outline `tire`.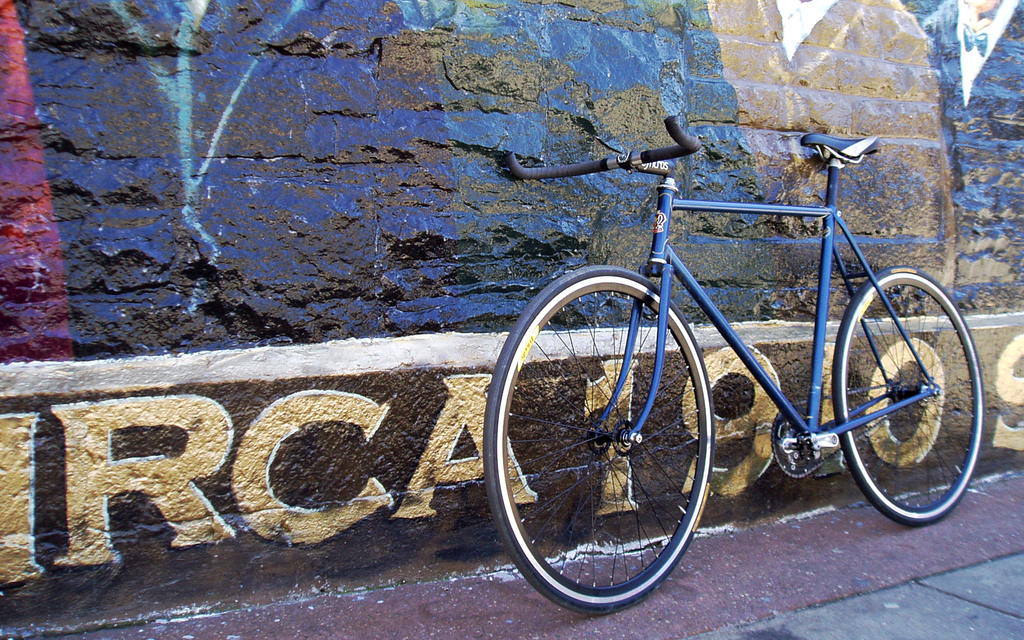
Outline: region(833, 266, 984, 529).
